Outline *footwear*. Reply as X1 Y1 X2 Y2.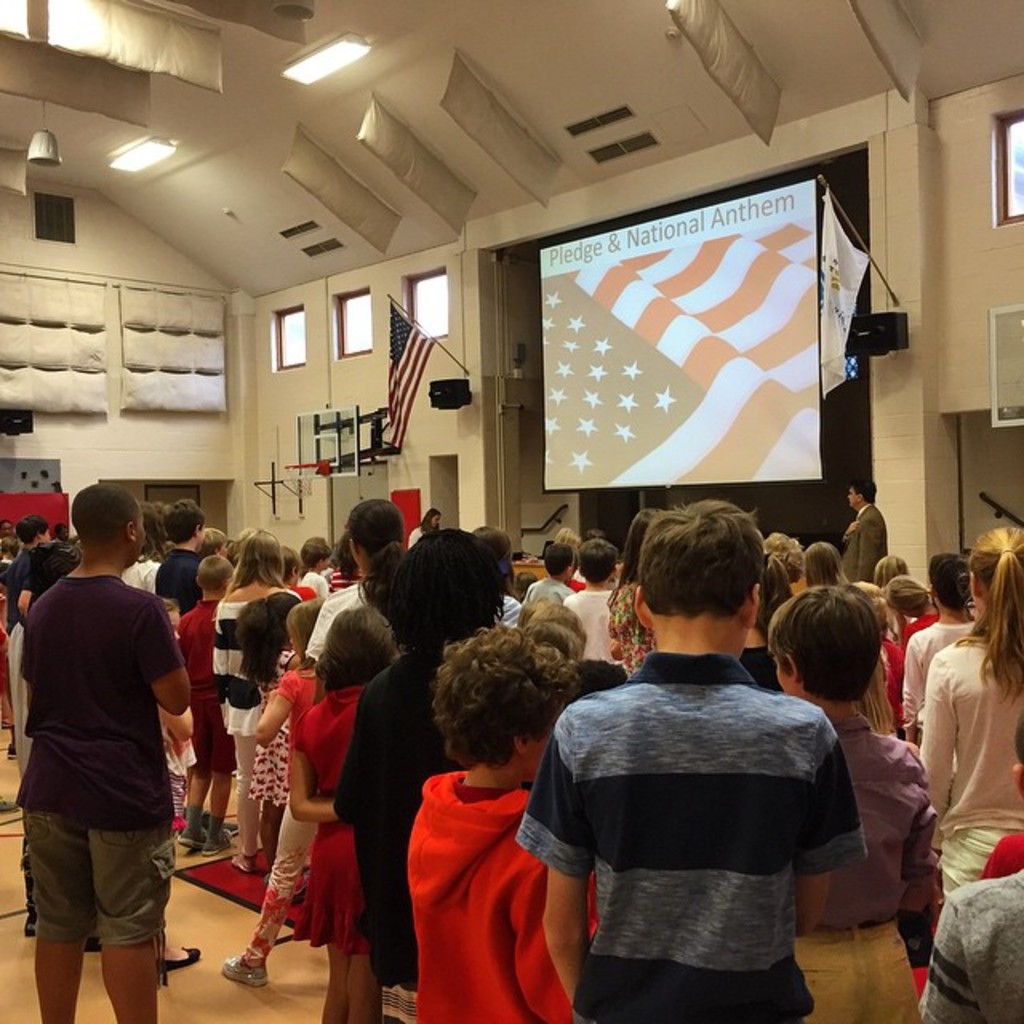
232 851 258 880.
